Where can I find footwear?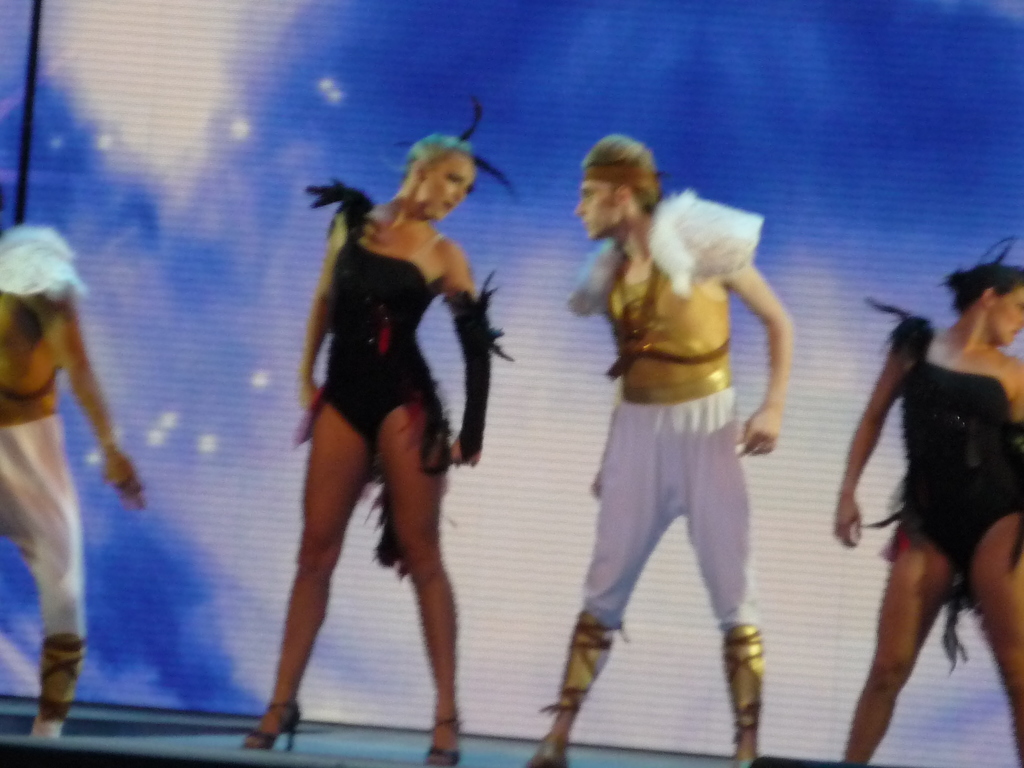
You can find it at {"x1": 522, "y1": 733, "x2": 570, "y2": 767}.
